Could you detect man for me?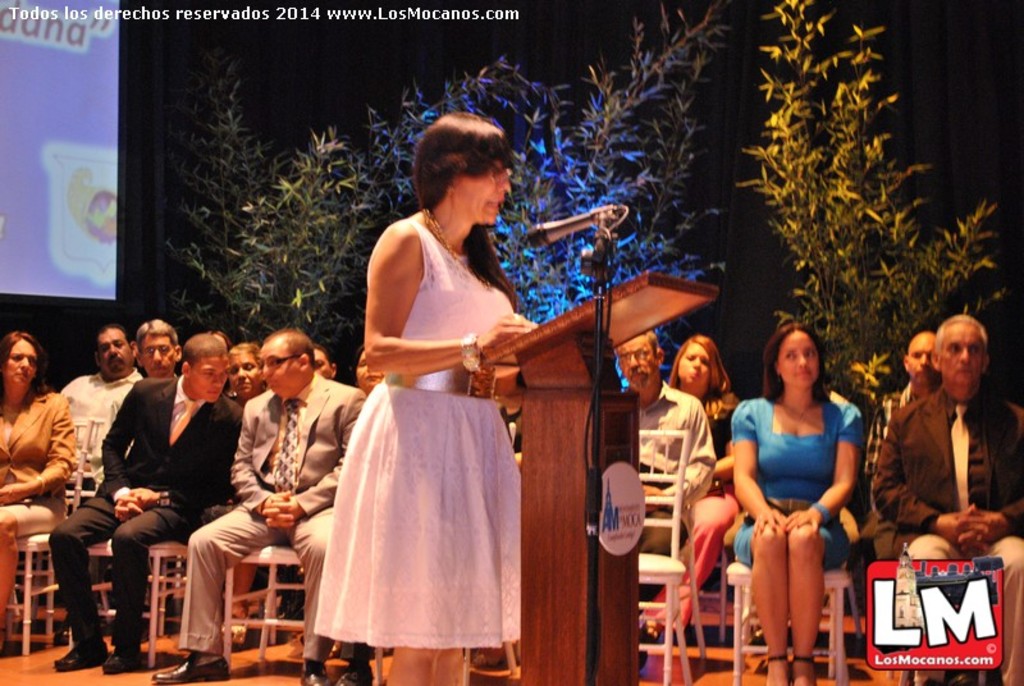
Detection result: (151,326,369,685).
